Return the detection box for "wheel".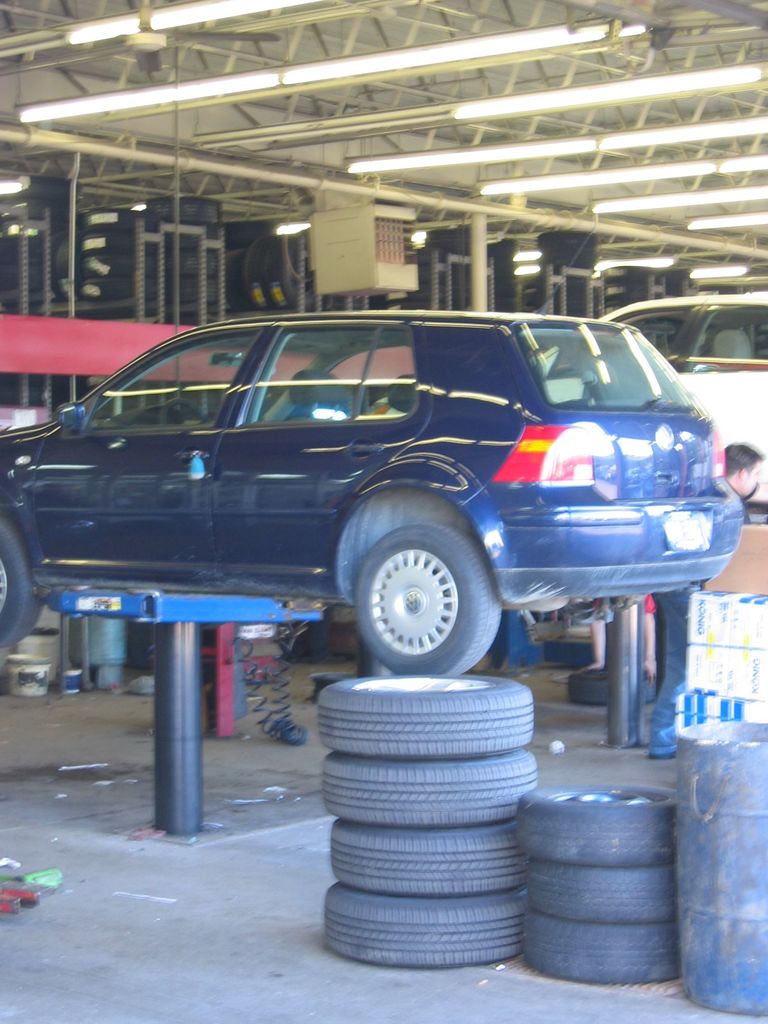
l=324, t=881, r=529, b=972.
